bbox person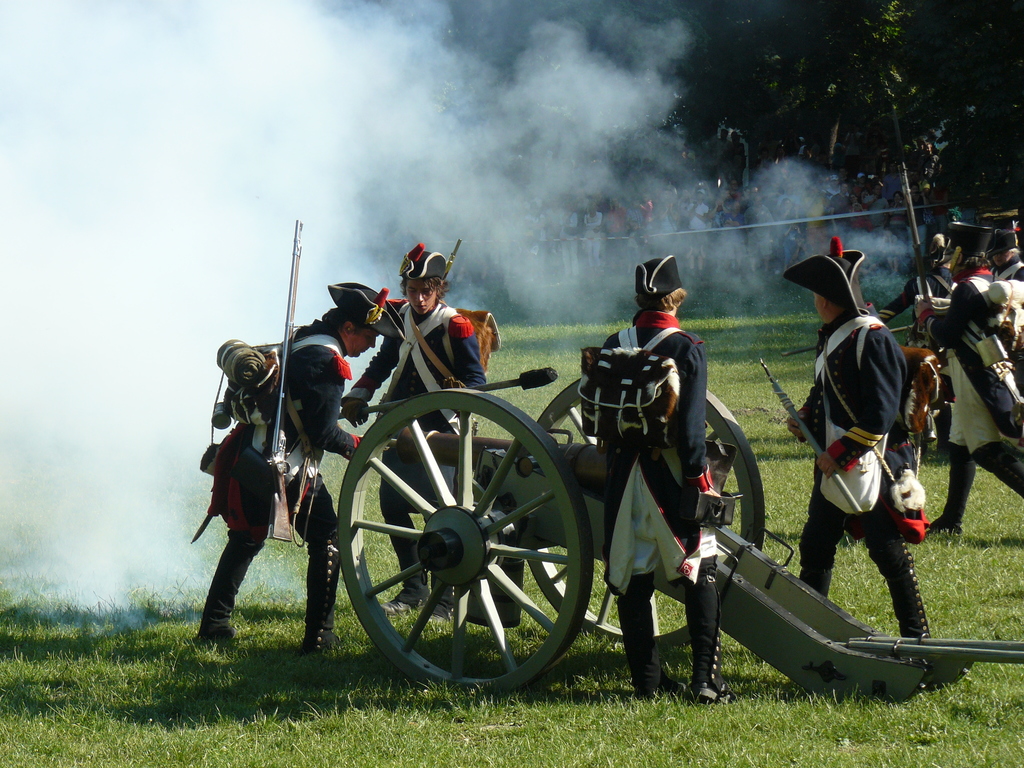
796/236/937/650
